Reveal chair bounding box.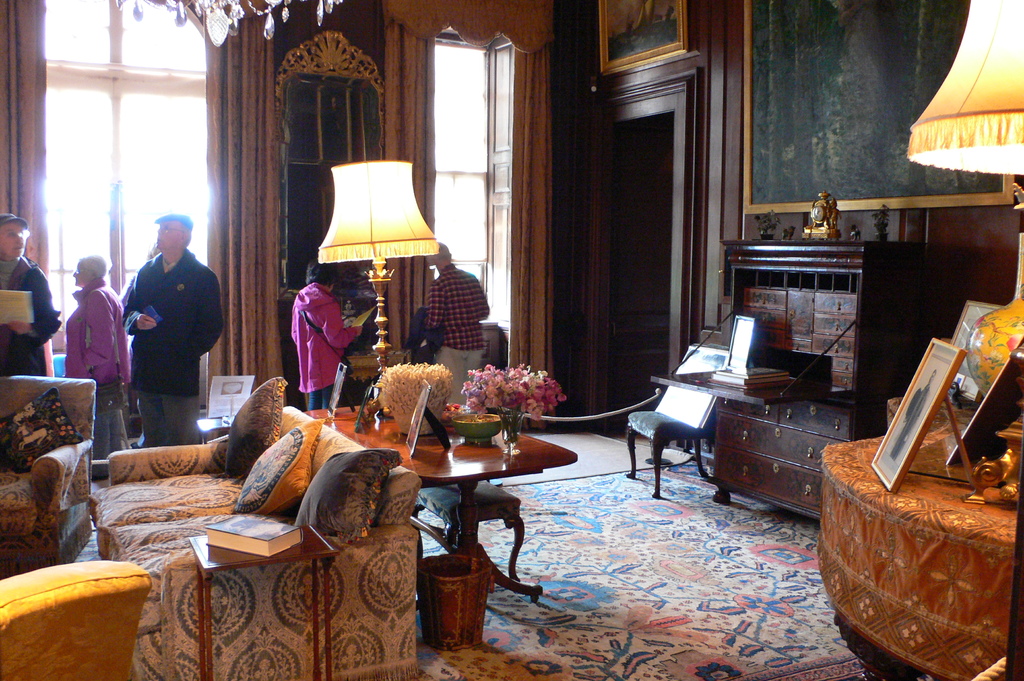
Revealed: {"left": 0, "top": 555, "right": 156, "bottom": 680}.
